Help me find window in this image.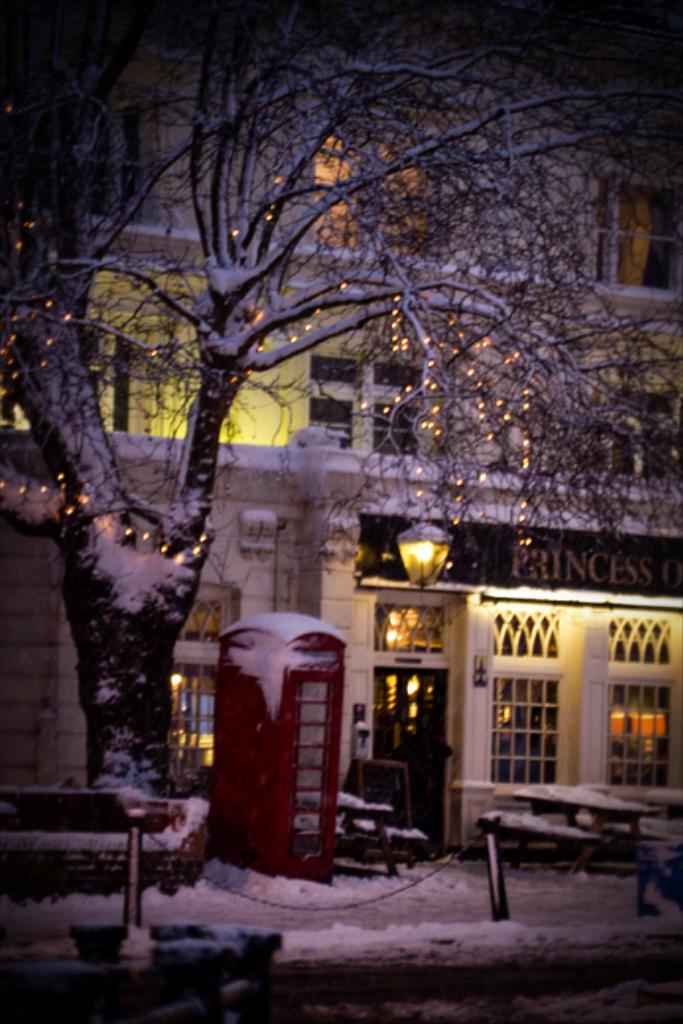
Found it: 367 349 428 455.
